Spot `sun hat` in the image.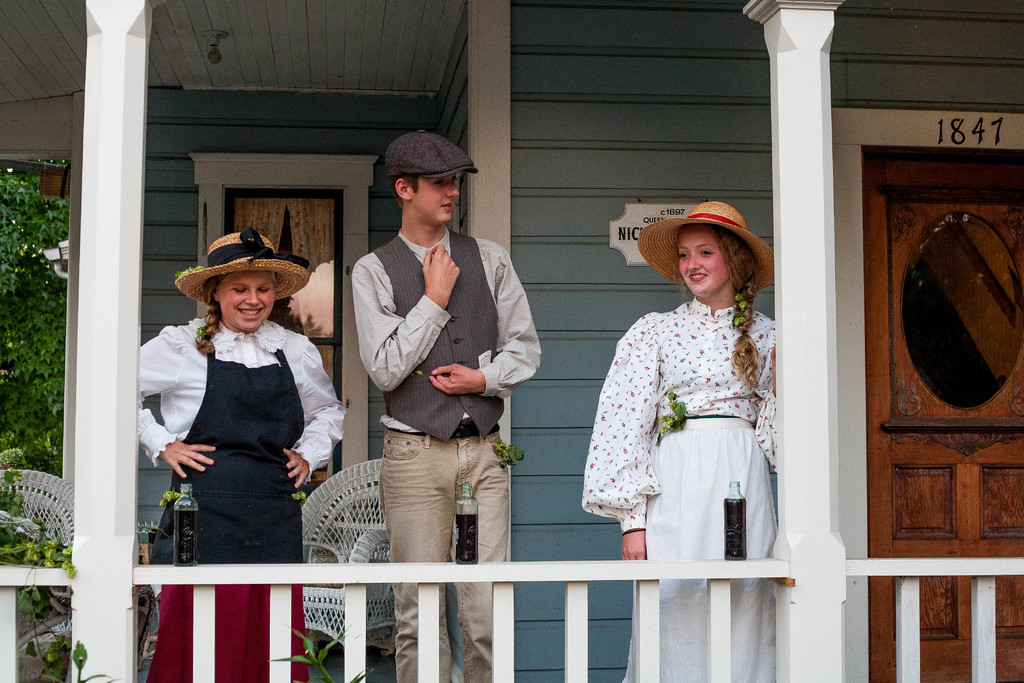
`sun hat` found at 634, 201, 788, 300.
